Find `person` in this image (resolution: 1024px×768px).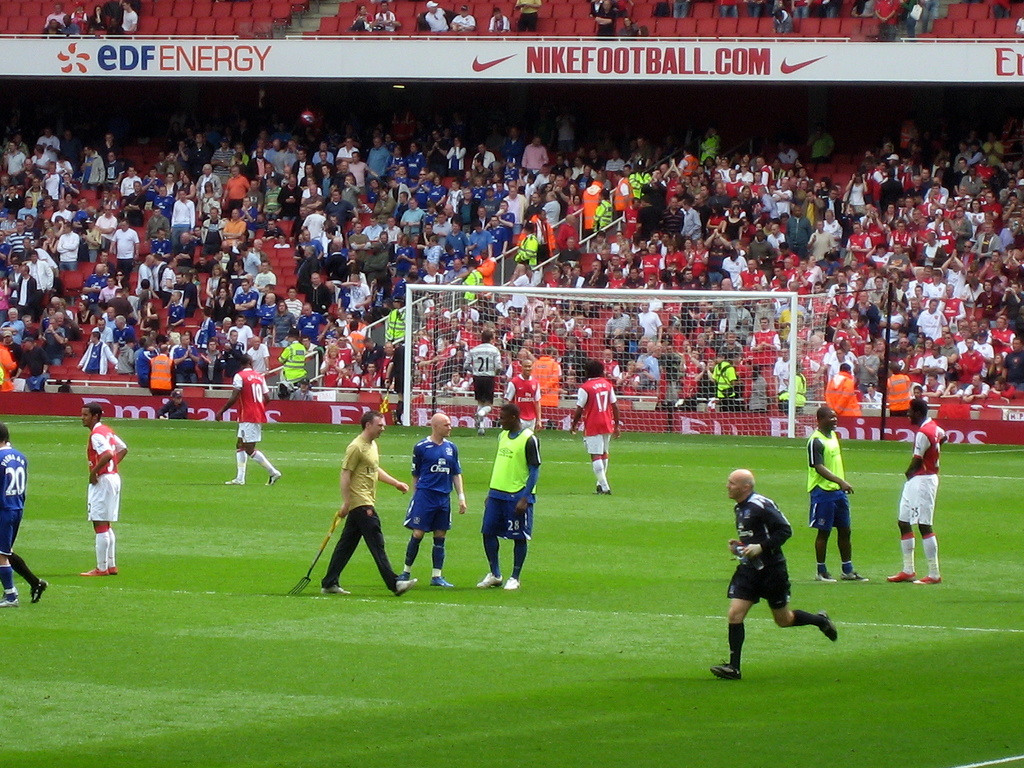
[left=812, top=410, right=864, bottom=580].
